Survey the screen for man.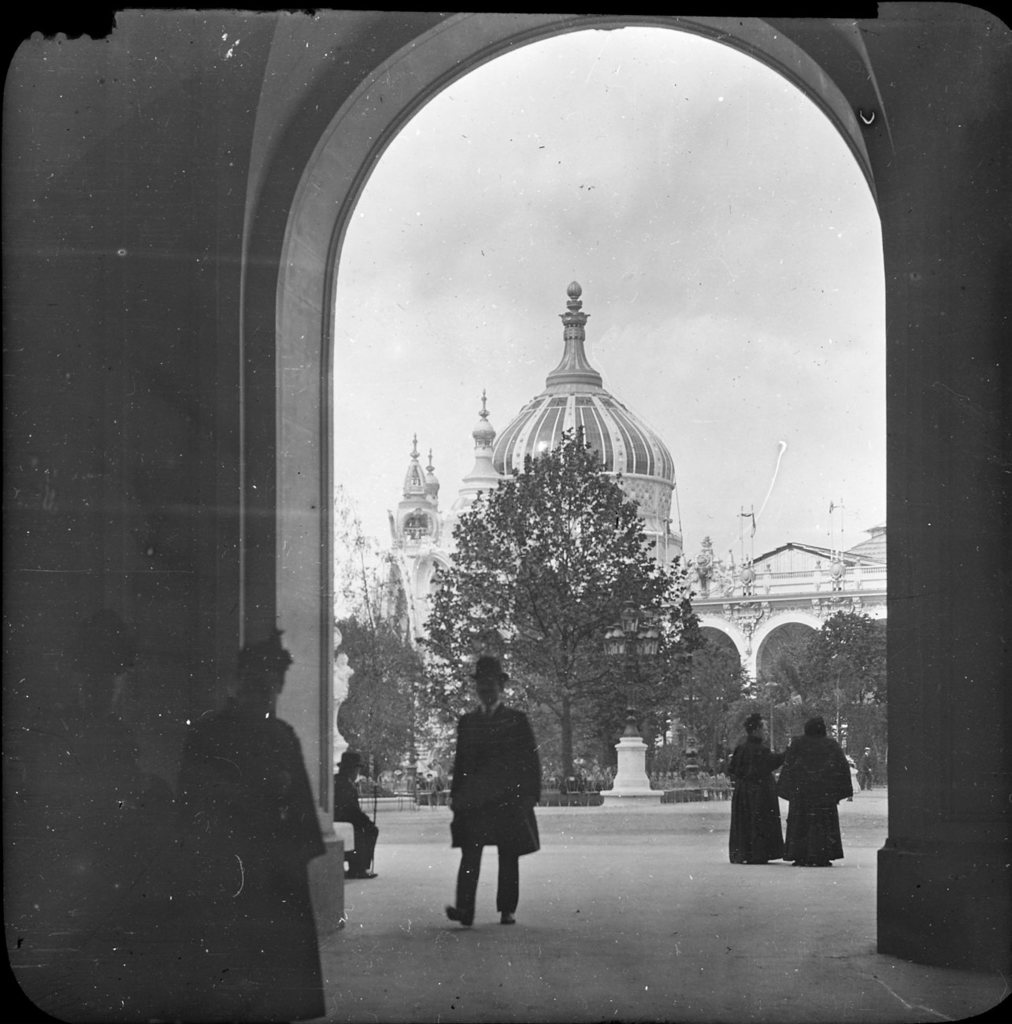
Survey found: crop(324, 744, 371, 870).
